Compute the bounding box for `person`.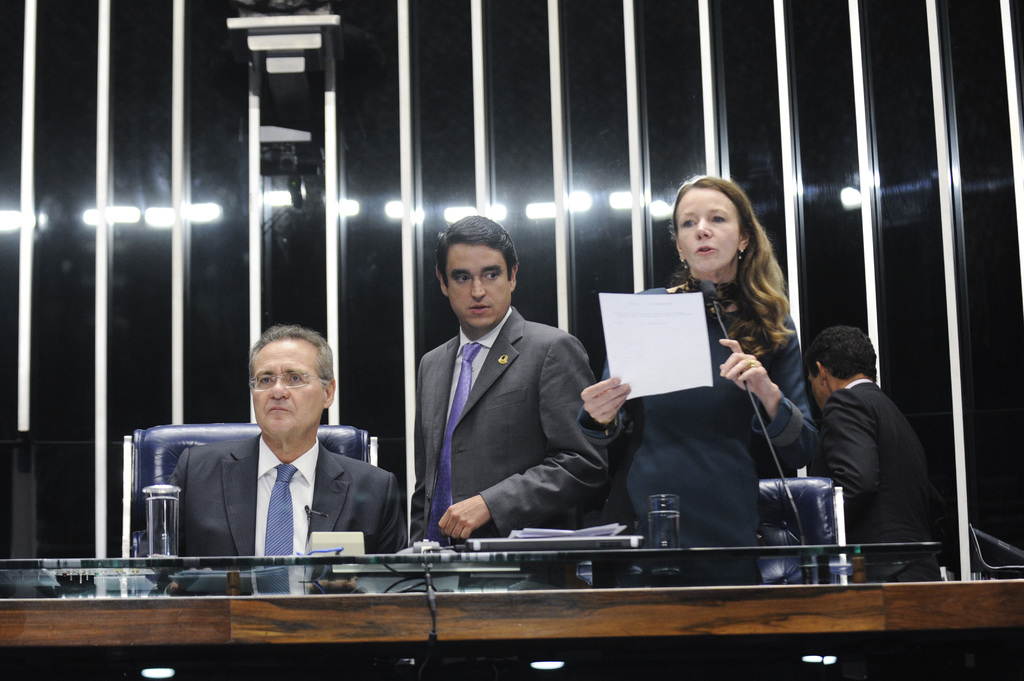
812/328/946/578.
